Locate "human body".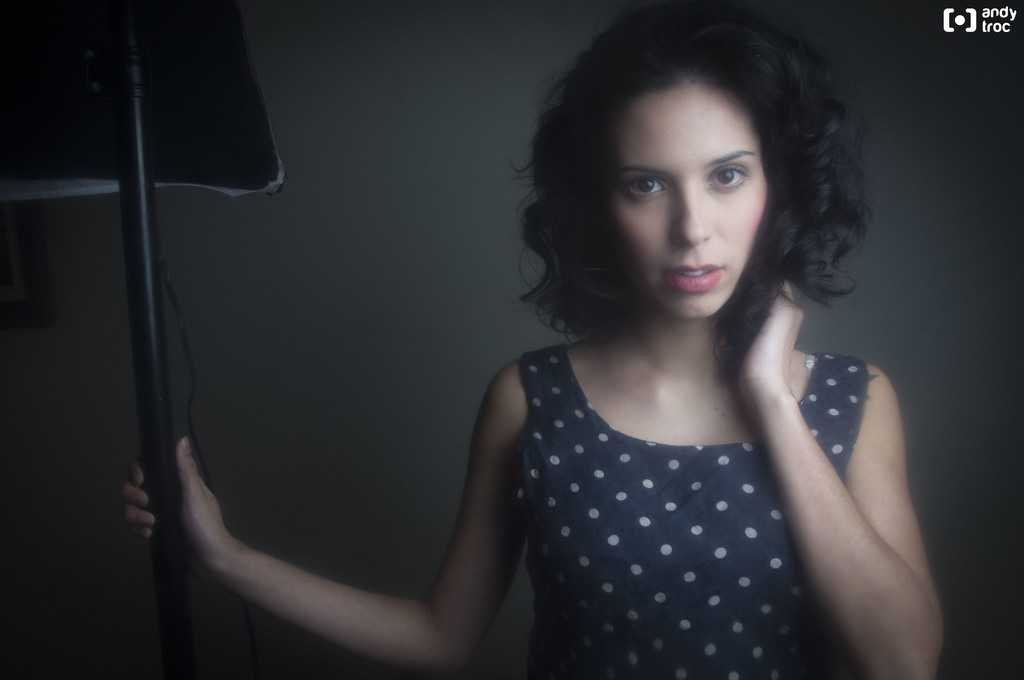
Bounding box: [left=118, top=0, right=949, bottom=679].
